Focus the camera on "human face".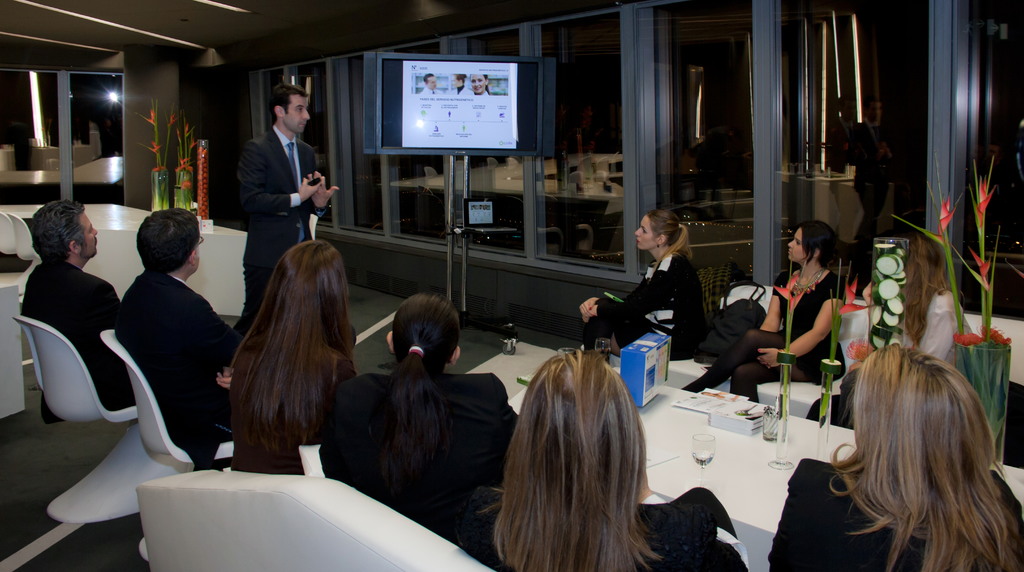
Focus region: bbox=(635, 216, 657, 249).
